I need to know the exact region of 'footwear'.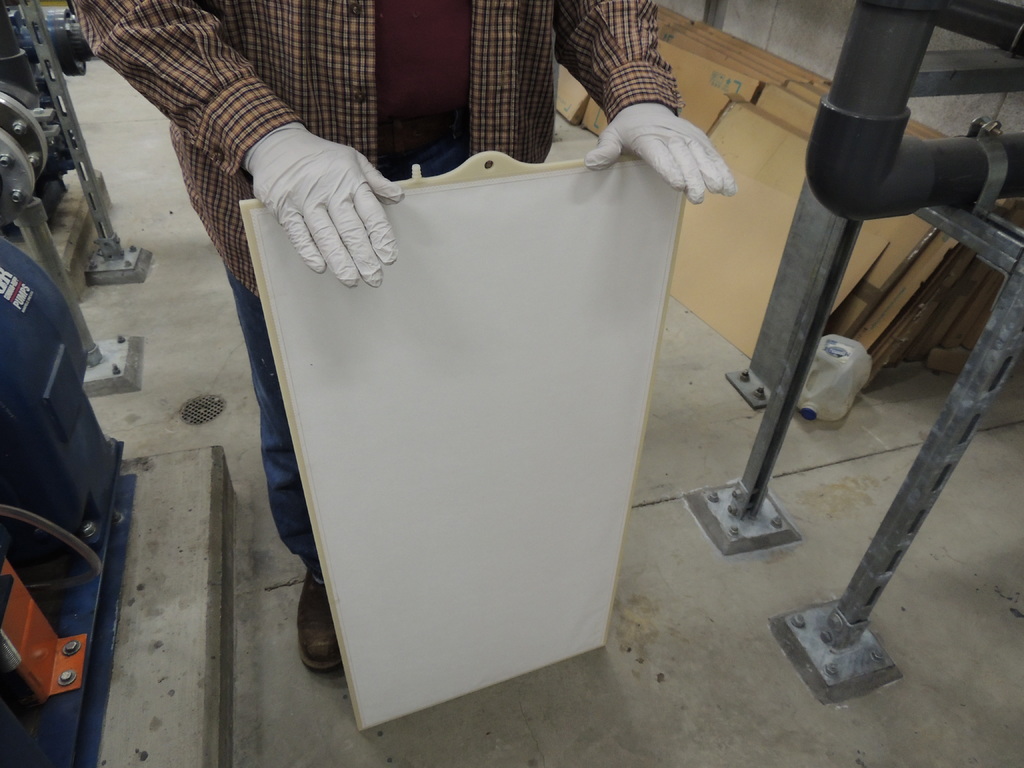
Region: (292, 564, 336, 675).
